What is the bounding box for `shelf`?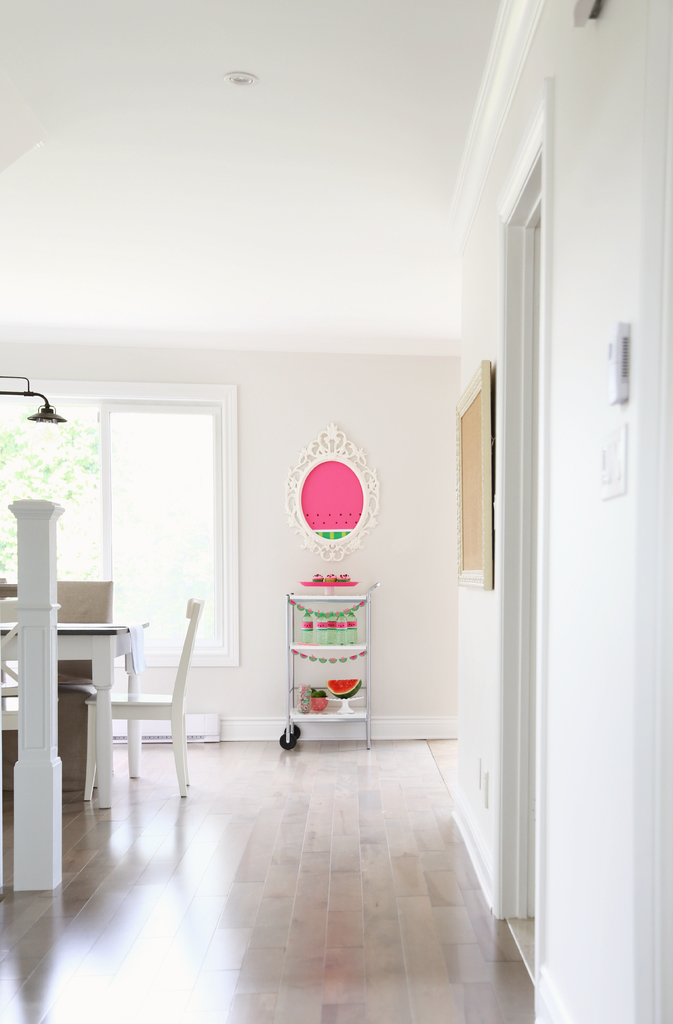
(x1=280, y1=578, x2=371, y2=747).
